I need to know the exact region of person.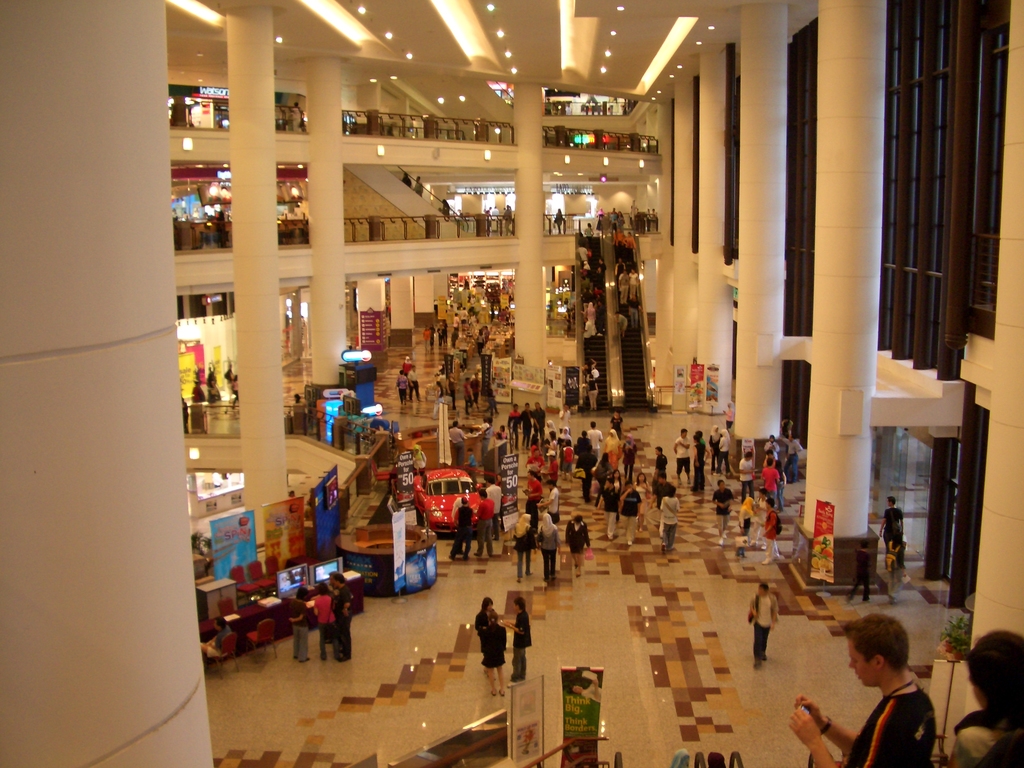
Region: select_region(759, 495, 781, 565).
